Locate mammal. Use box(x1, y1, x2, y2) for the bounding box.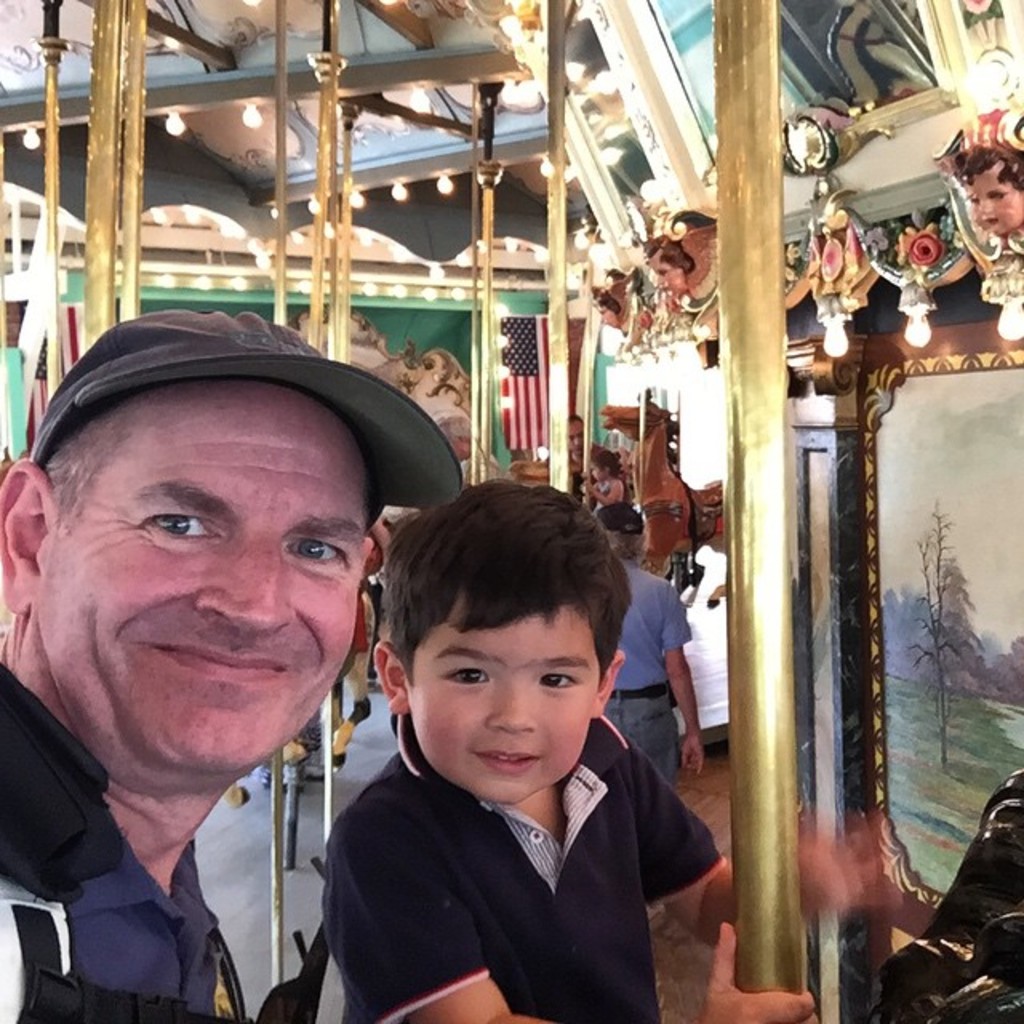
box(950, 139, 1022, 240).
